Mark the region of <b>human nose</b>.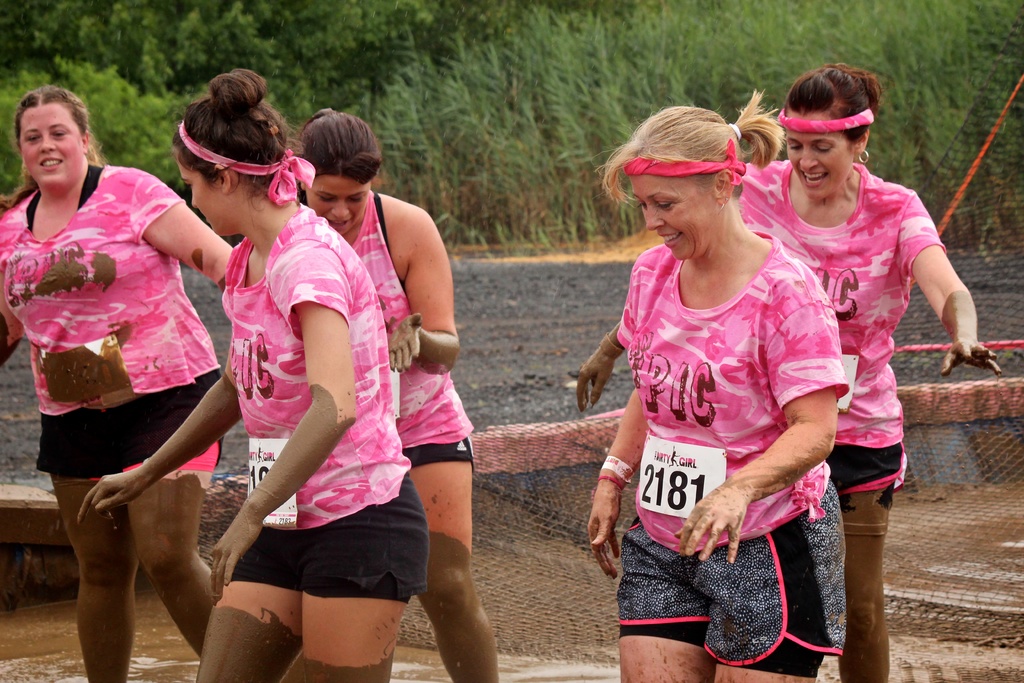
Region: pyautogui.locateOnScreen(797, 147, 817, 170).
